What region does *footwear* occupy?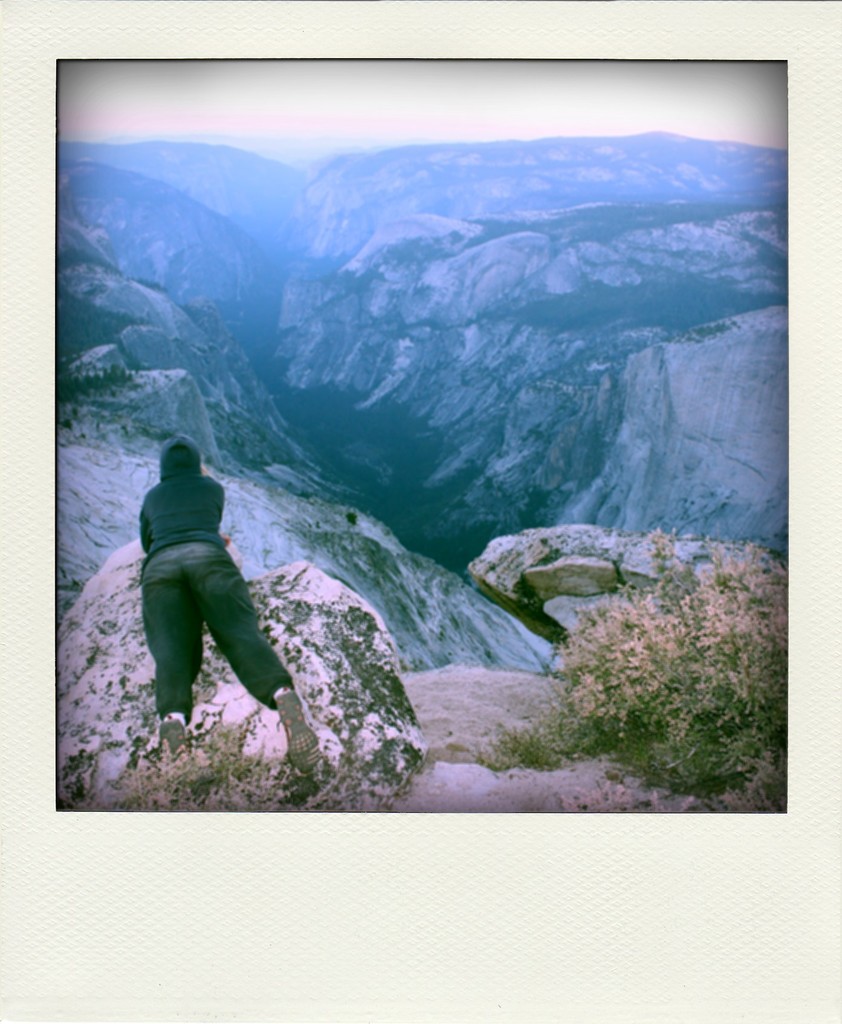
bbox=(159, 711, 189, 753).
